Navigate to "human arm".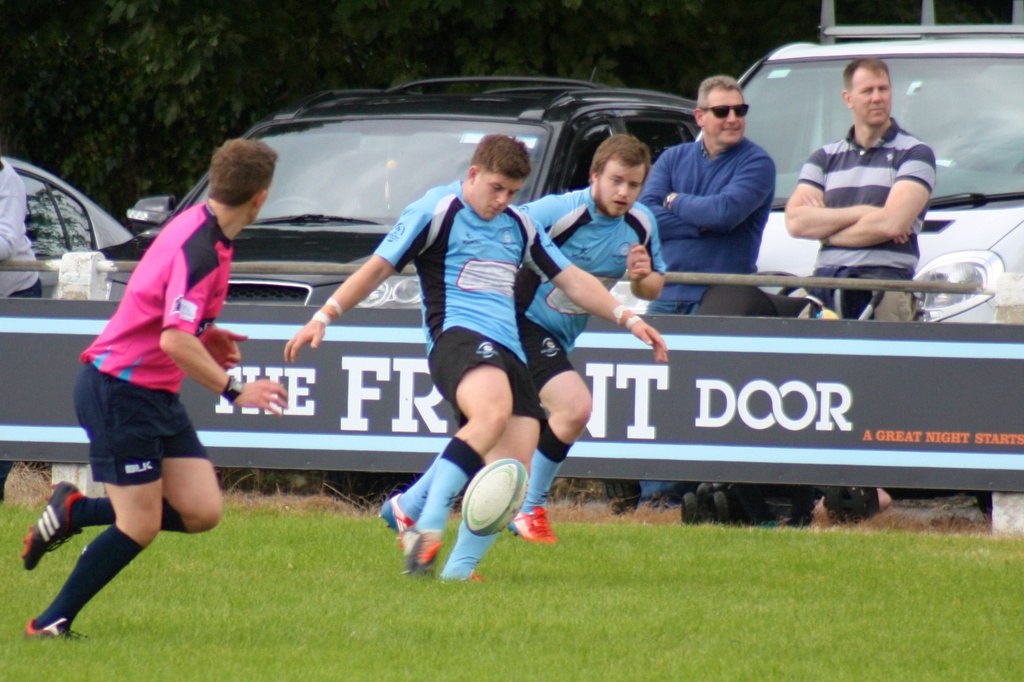
Navigation target: {"left": 289, "top": 207, "right": 433, "bottom": 355}.
